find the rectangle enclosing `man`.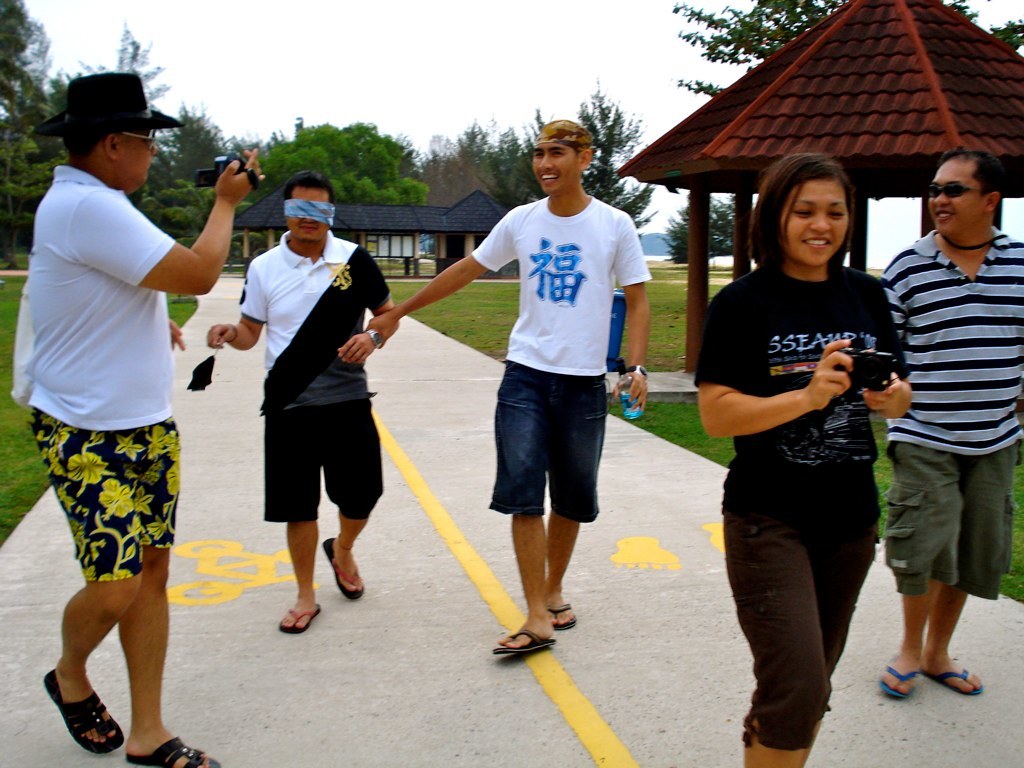
{"x1": 366, "y1": 119, "x2": 656, "y2": 668}.
